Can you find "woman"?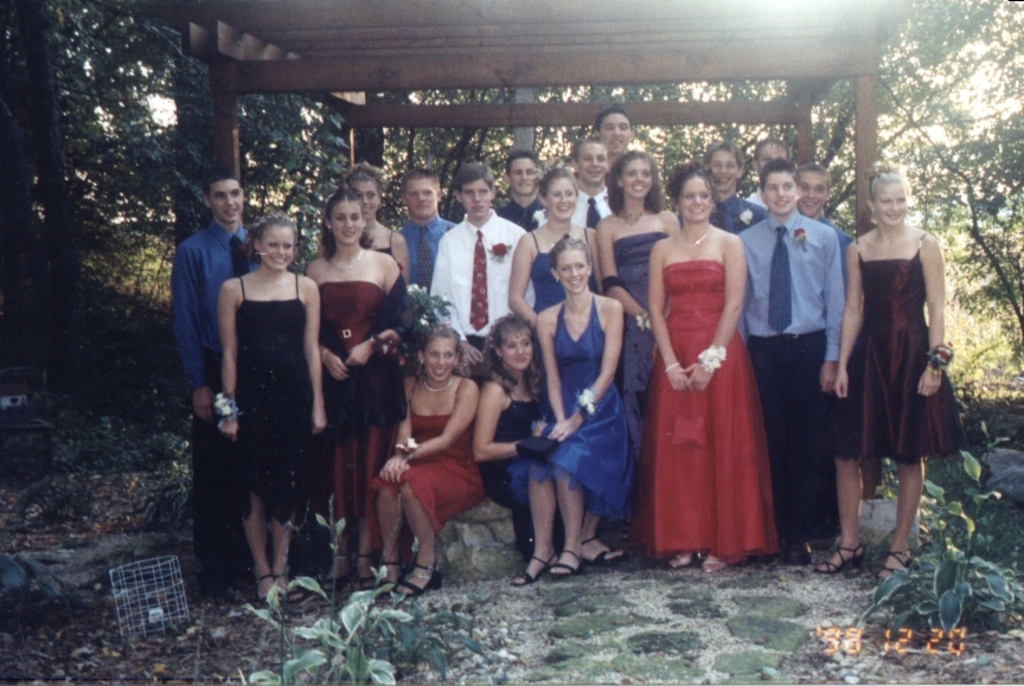
Yes, bounding box: bbox=[818, 161, 956, 588].
